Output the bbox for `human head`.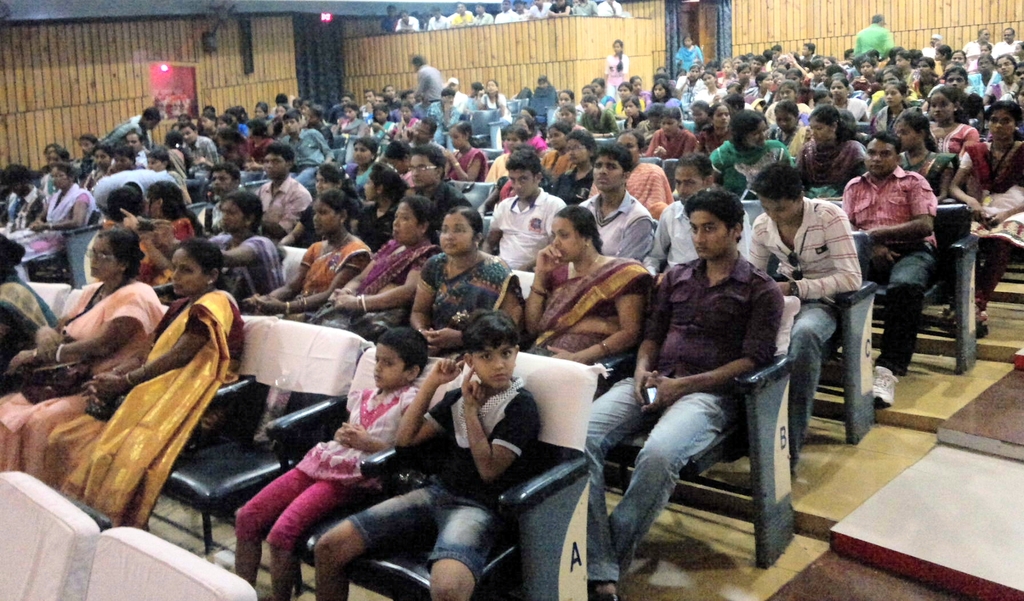
region(769, 98, 803, 137).
